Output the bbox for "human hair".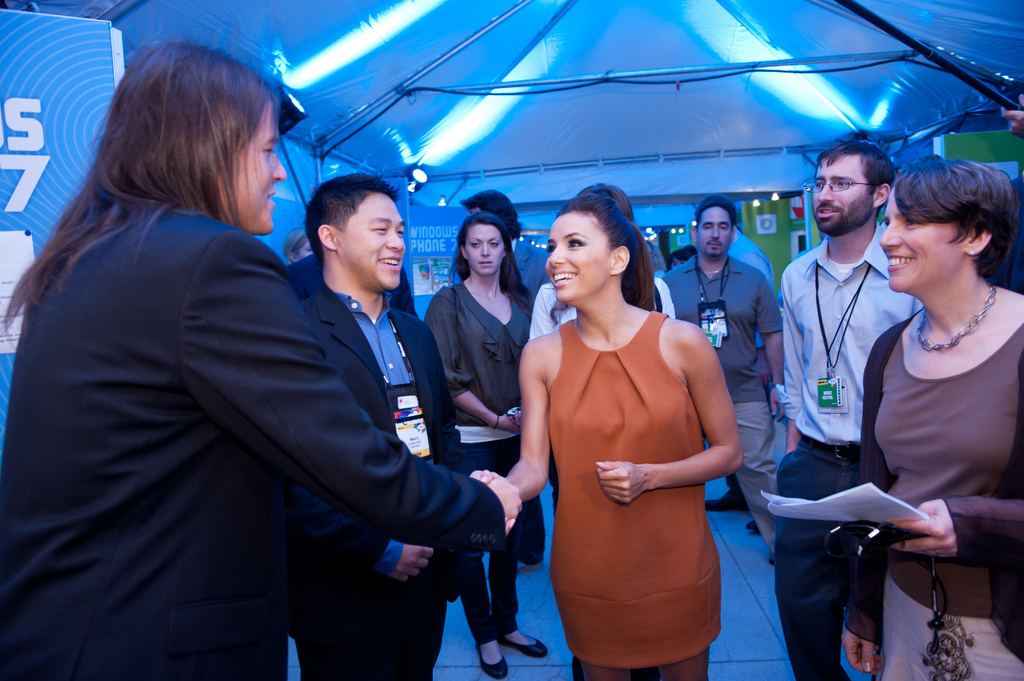
locate(459, 186, 524, 241).
